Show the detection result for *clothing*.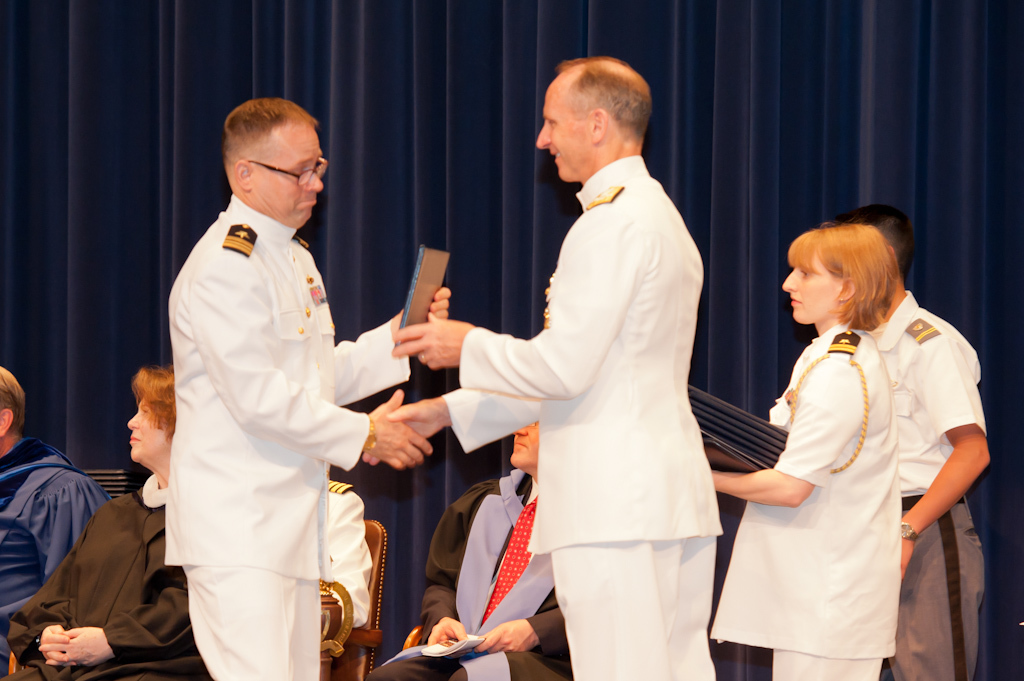
rect(430, 154, 725, 680).
